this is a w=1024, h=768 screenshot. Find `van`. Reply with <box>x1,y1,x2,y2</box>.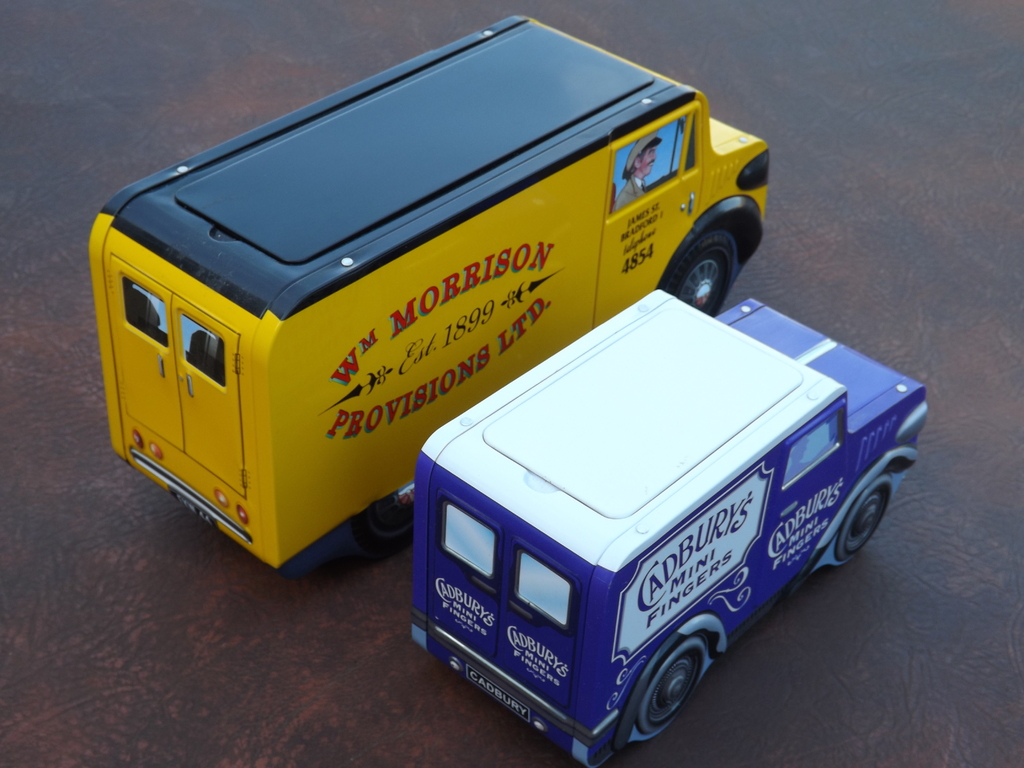
<box>408,283,931,767</box>.
